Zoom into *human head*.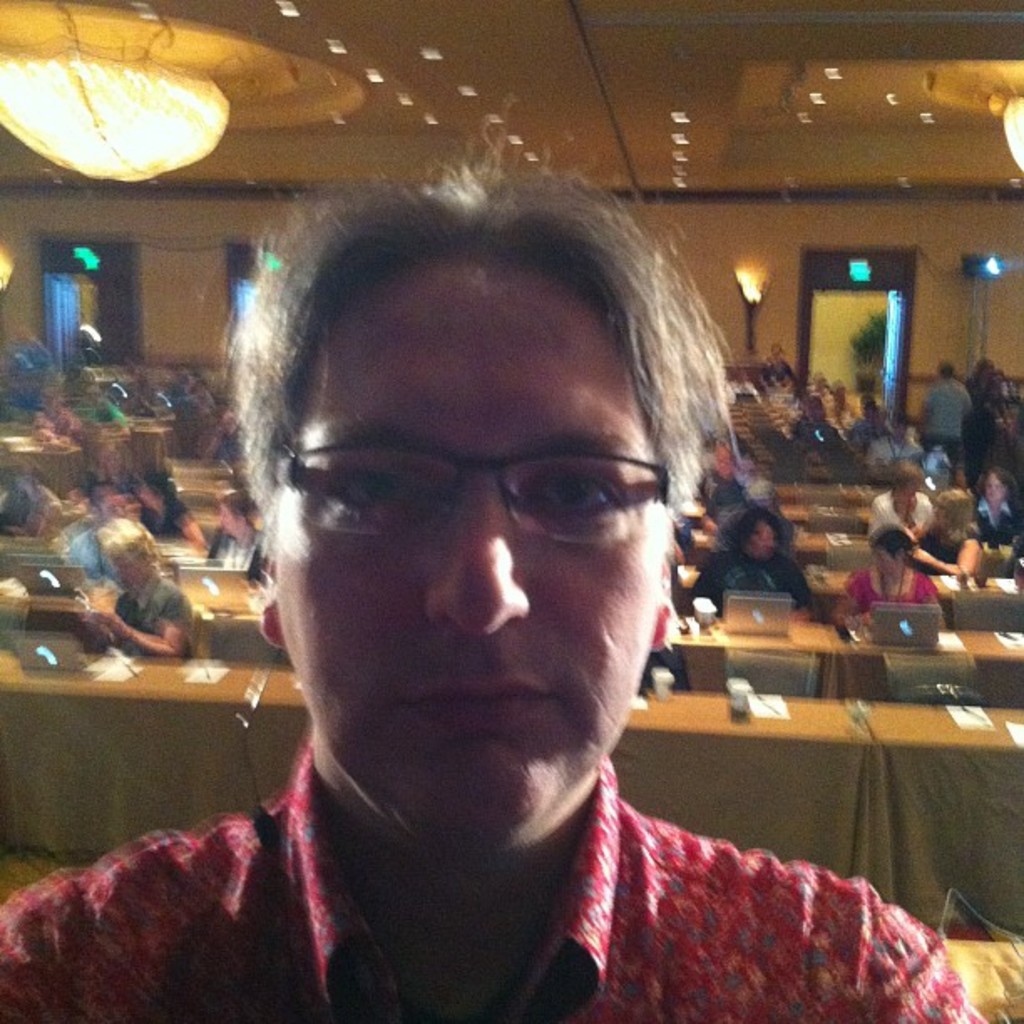
Zoom target: <region>872, 535, 915, 574</region>.
